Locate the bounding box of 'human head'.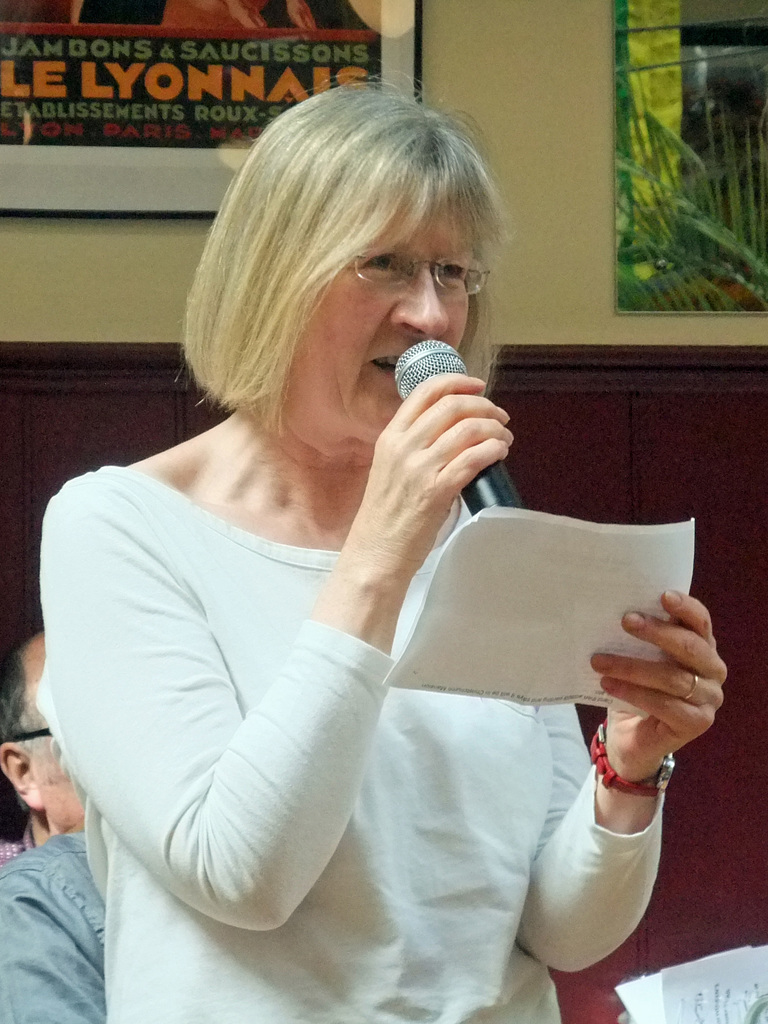
Bounding box: crop(204, 88, 487, 451).
